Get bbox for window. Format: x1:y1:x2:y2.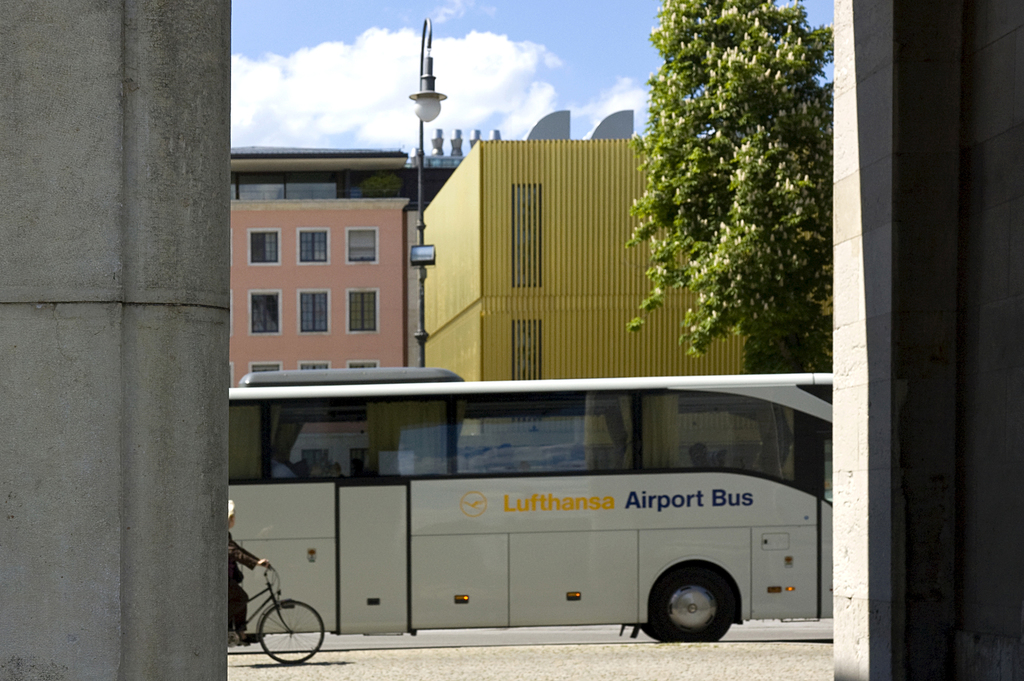
348:292:374:333.
